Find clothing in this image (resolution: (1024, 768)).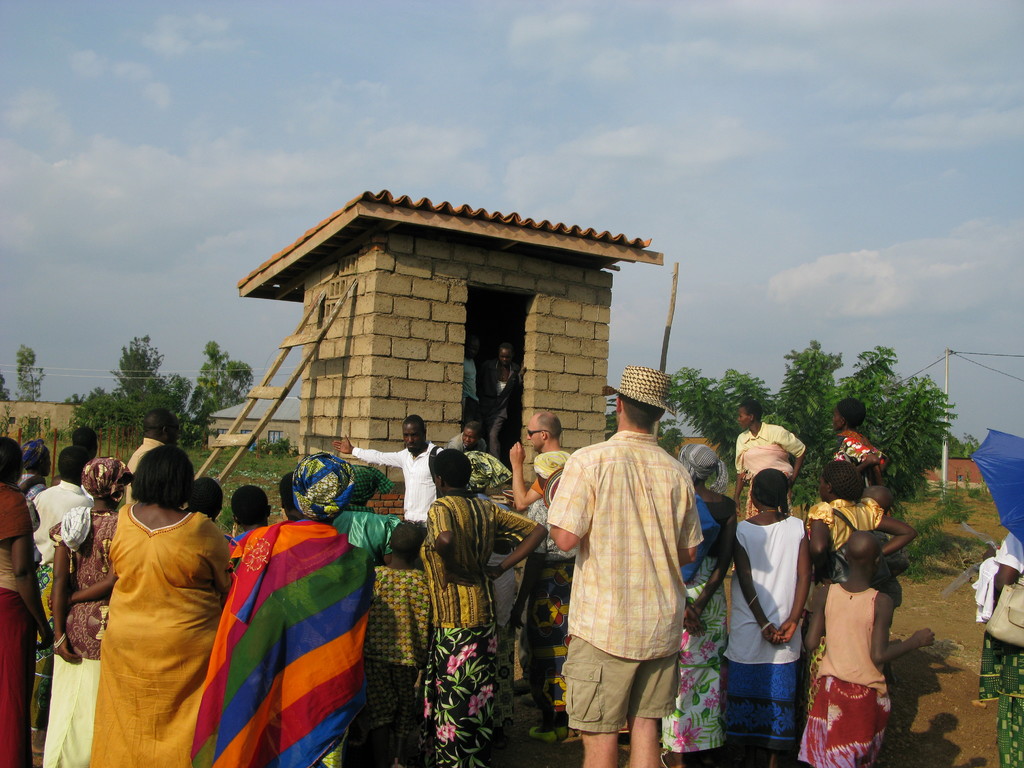
(left=33, top=475, right=91, bottom=671).
